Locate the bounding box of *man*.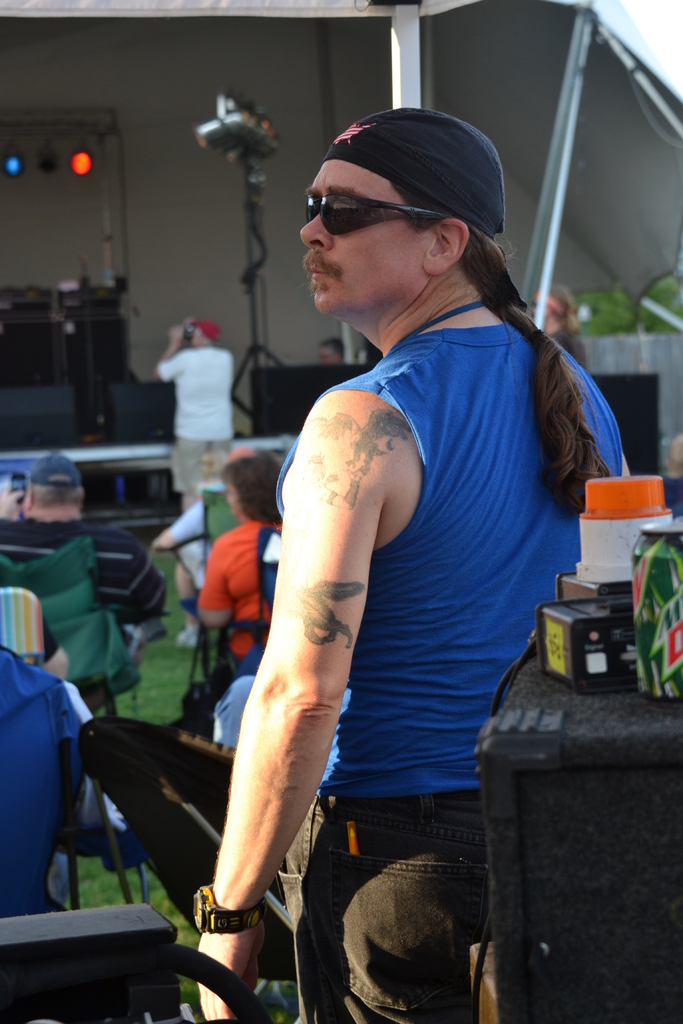
Bounding box: [0, 442, 178, 648].
